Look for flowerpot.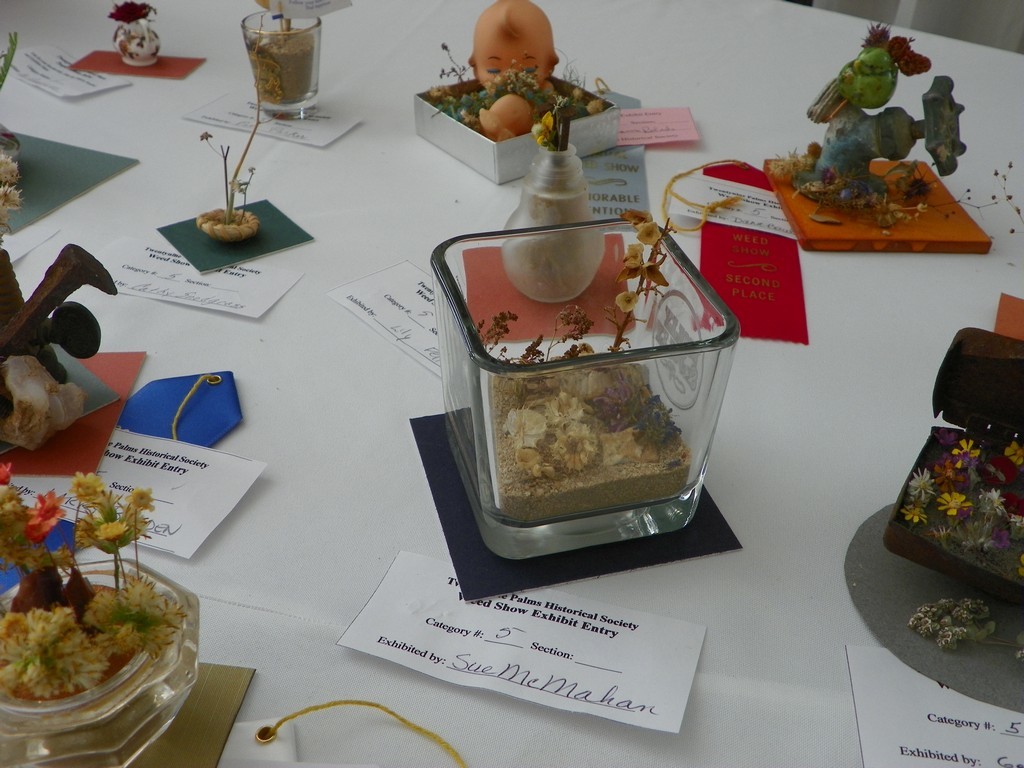
Found: {"left": 429, "top": 214, "right": 740, "bottom": 567}.
